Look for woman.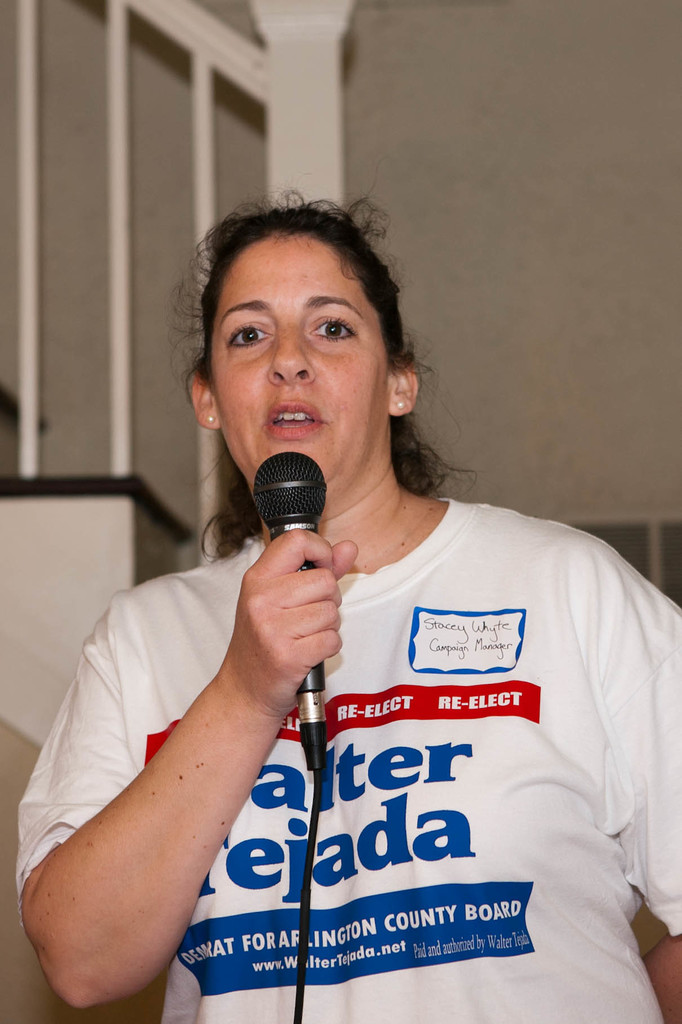
Found: box=[16, 184, 681, 1023].
